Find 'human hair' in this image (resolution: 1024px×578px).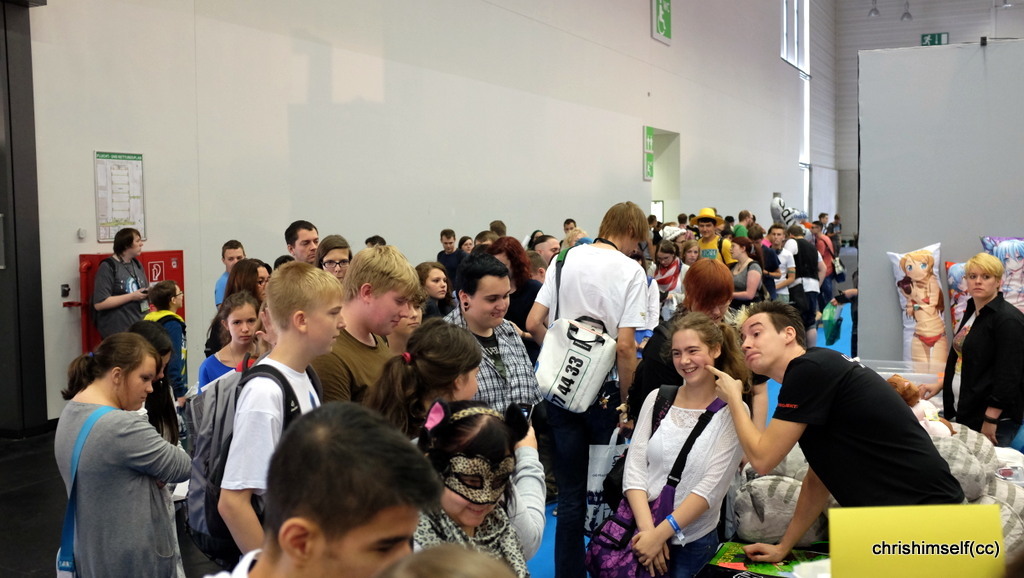
[x1=627, y1=243, x2=646, y2=276].
